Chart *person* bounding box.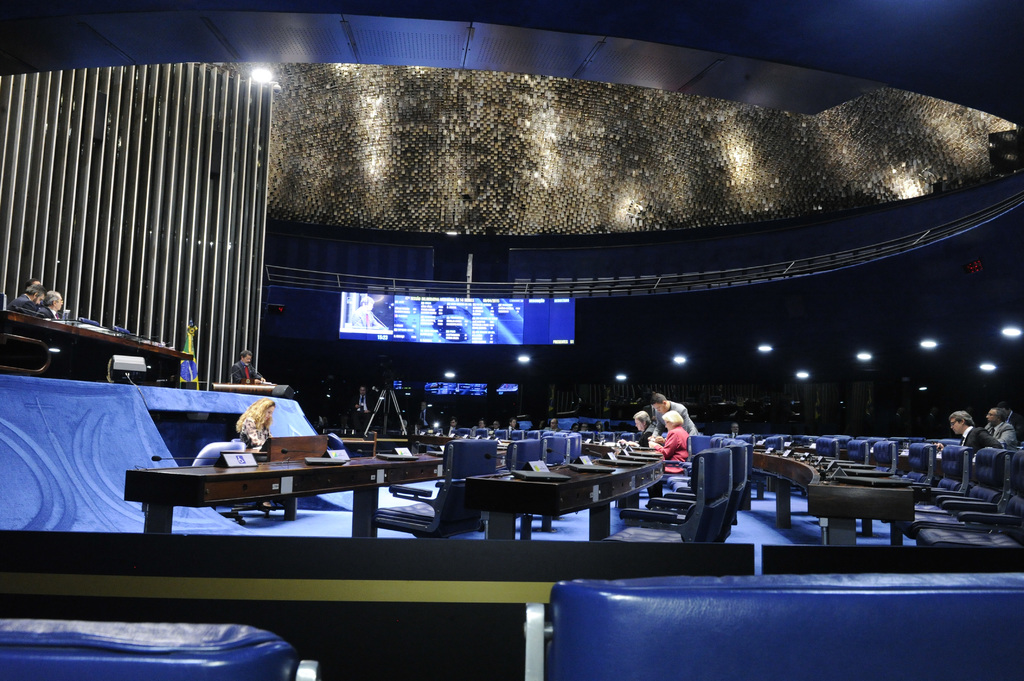
Charted: bbox(580, 424, 589, 431).
